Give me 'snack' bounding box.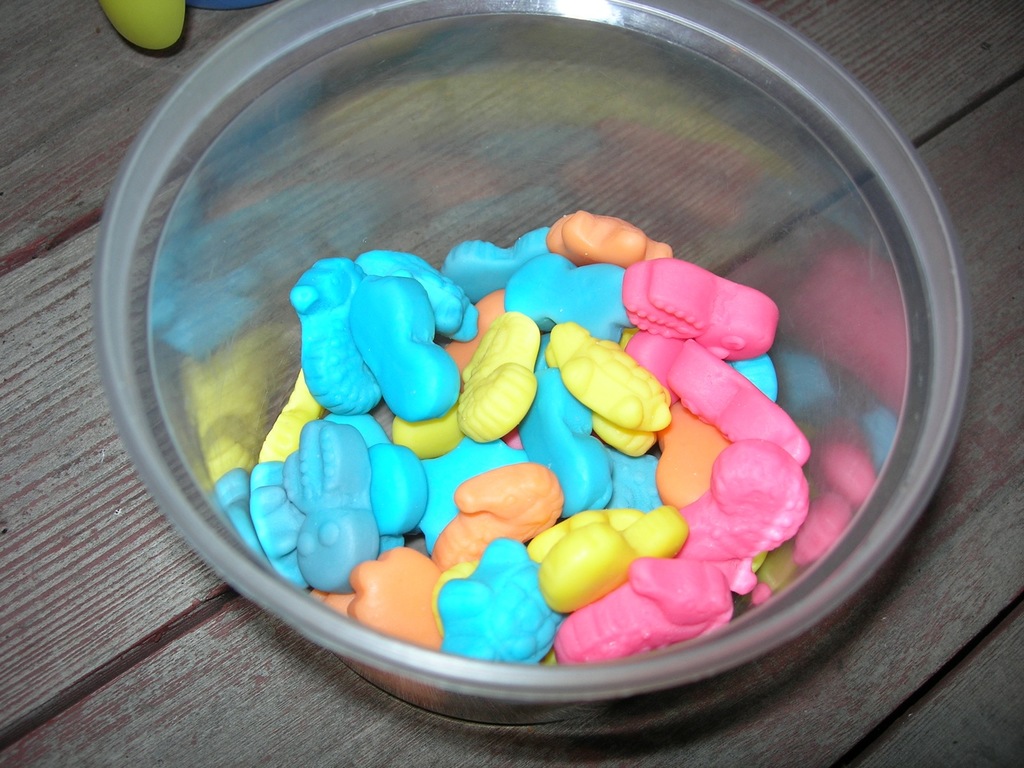
(left=248, top=209, right=813, bottom=673).
